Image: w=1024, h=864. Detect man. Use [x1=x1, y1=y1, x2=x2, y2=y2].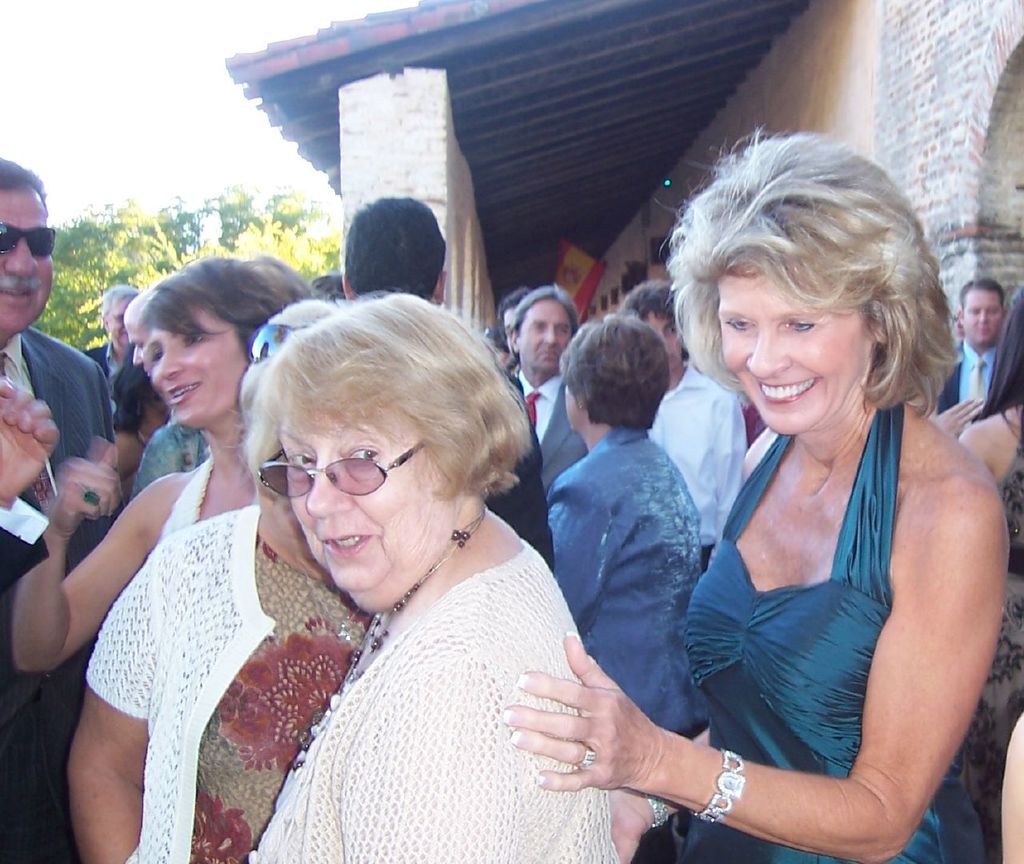
[x1=0, y1=155, x2=117, y2=572].
